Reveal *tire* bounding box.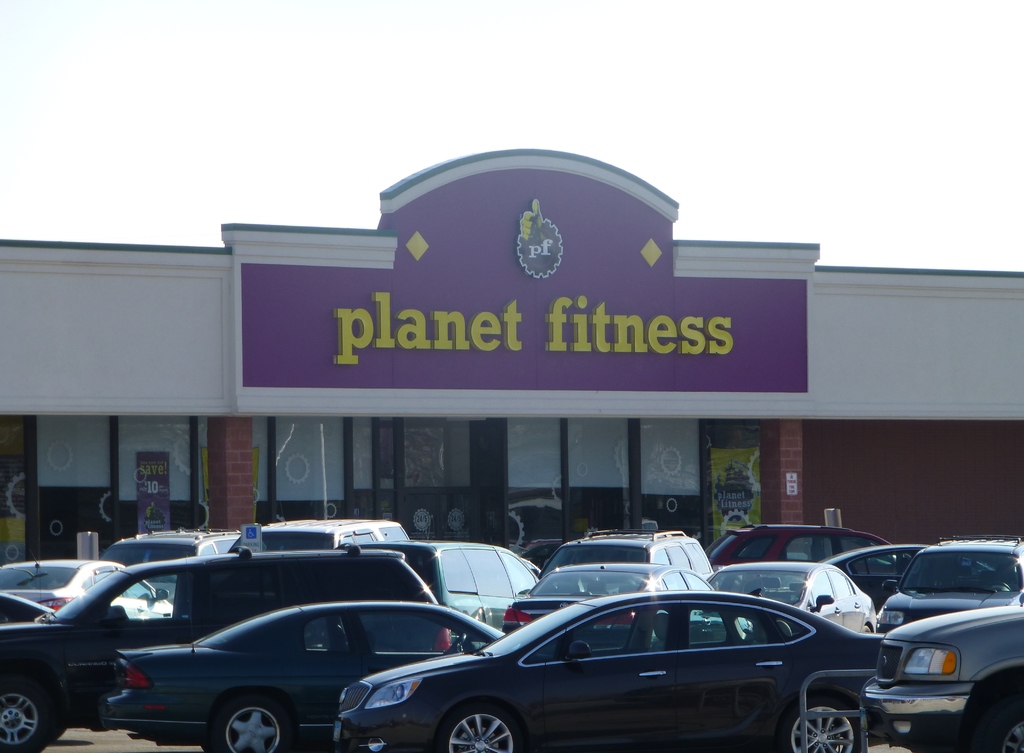
Revealed: [968,685,1023,752].
